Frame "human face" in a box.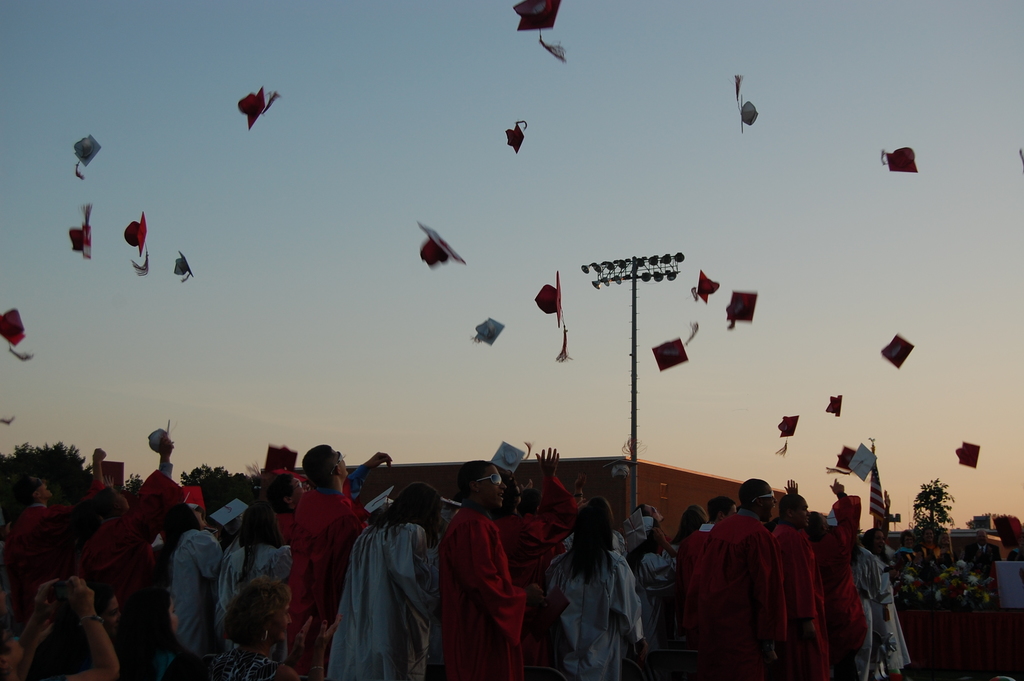
{"left": 113, "top": 491, "right": 131, "bottom": 509}.
